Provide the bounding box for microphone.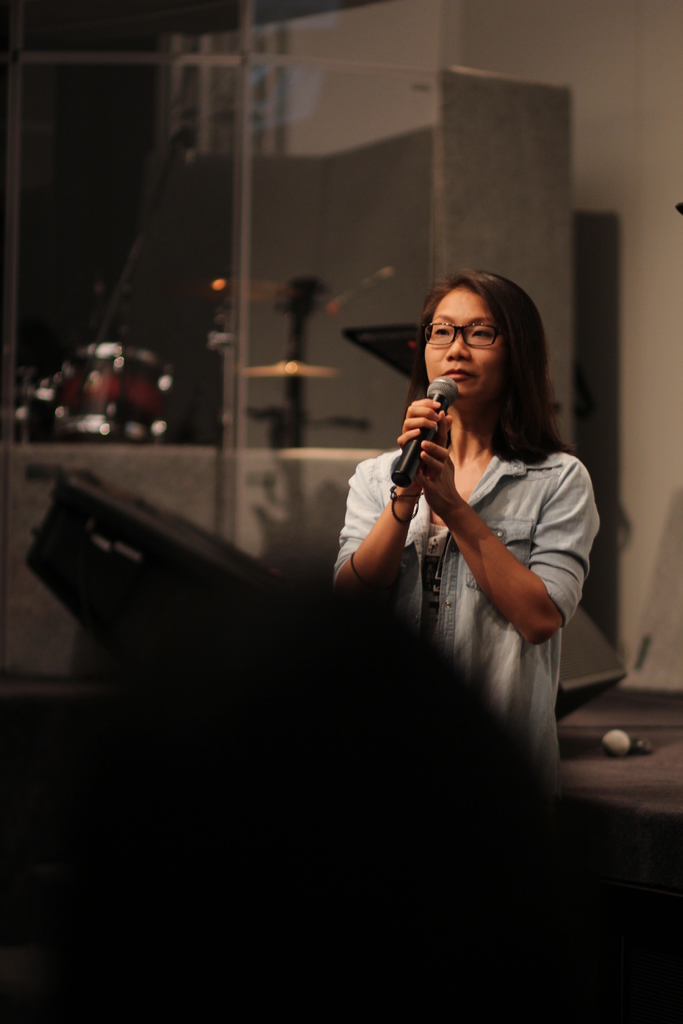
crop(384, 370, 468, 500).
